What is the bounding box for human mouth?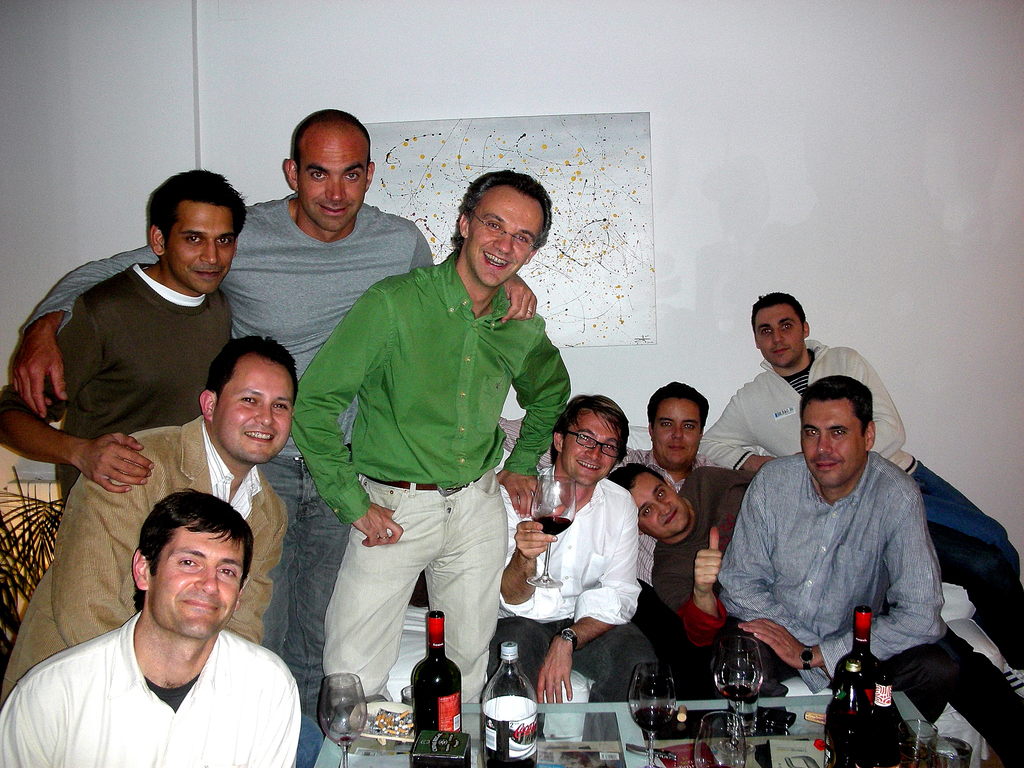
rect(666, 508, 678, 526).
